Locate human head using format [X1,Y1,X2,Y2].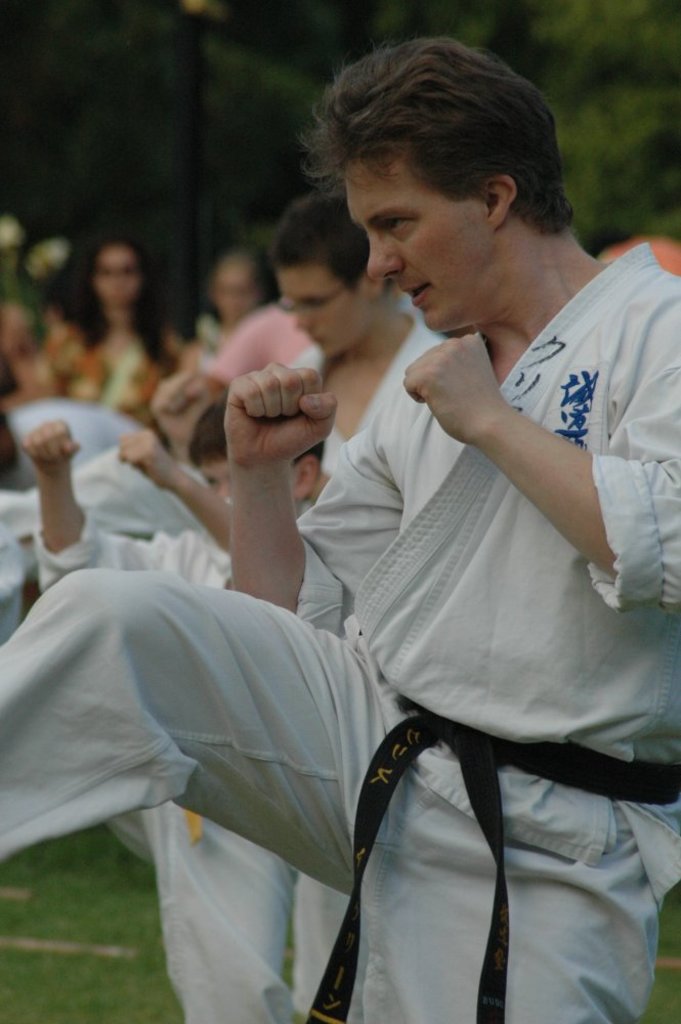
[88,233,156,309].
